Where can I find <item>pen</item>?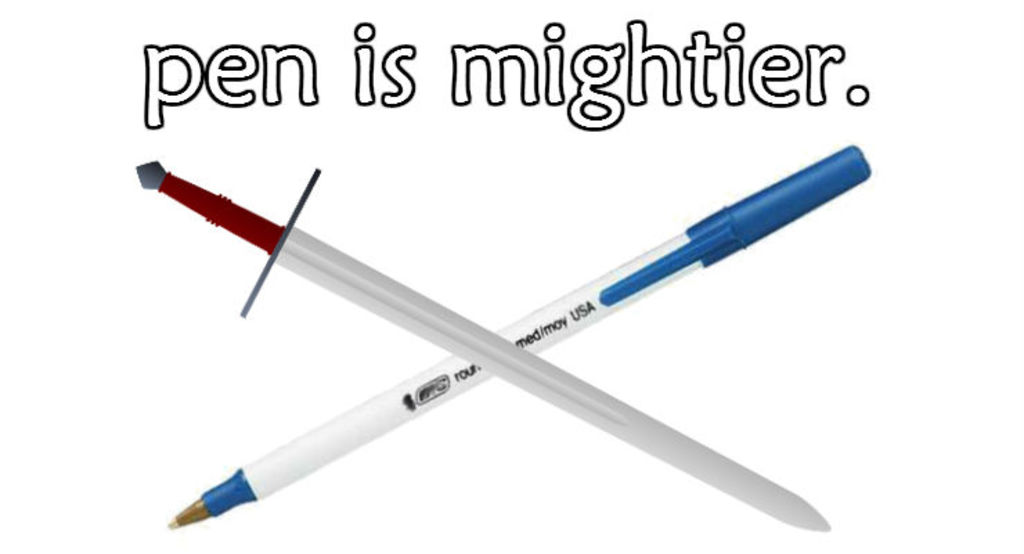
You can find it at pyautogui.locateOnScreen(129, 162, 832, 529).
